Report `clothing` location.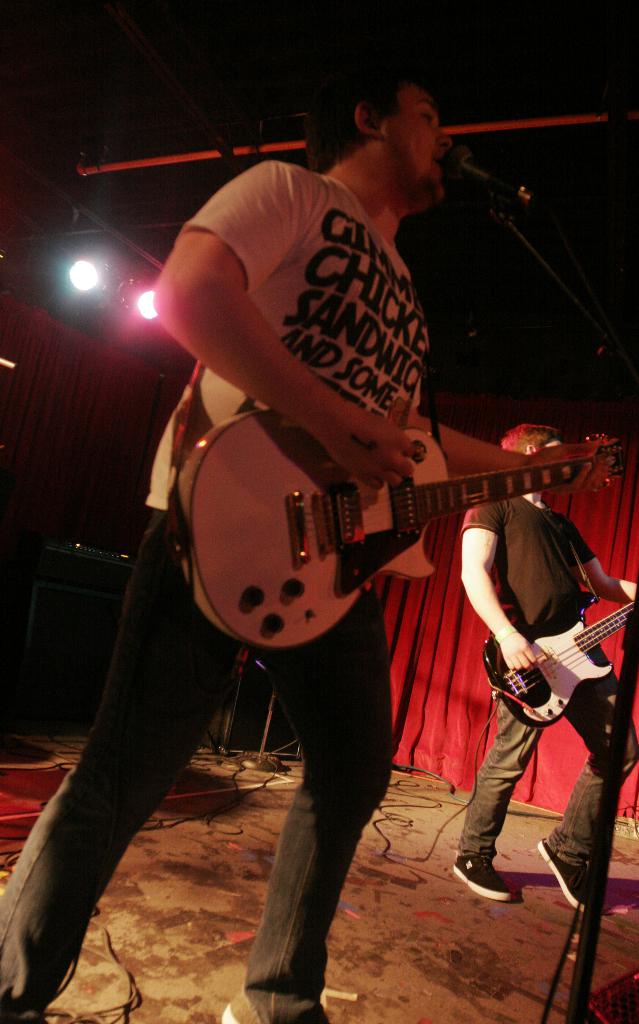
Report: (x1=0, y1=505, x2=401, y2=1023).
